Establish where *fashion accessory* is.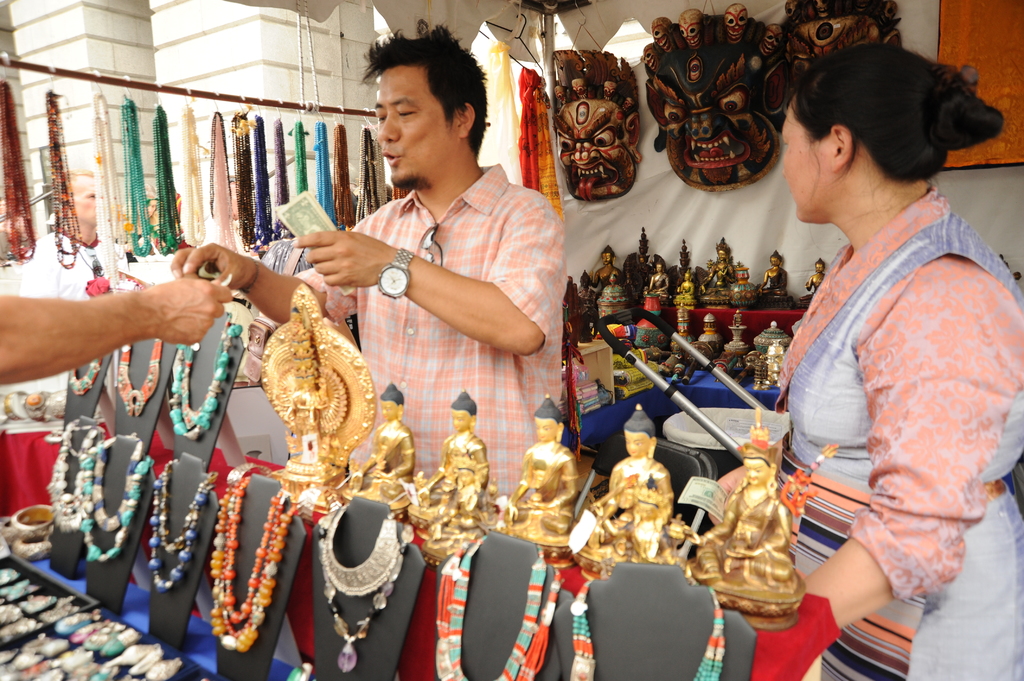
Established at [358, 115, 386, 218].
